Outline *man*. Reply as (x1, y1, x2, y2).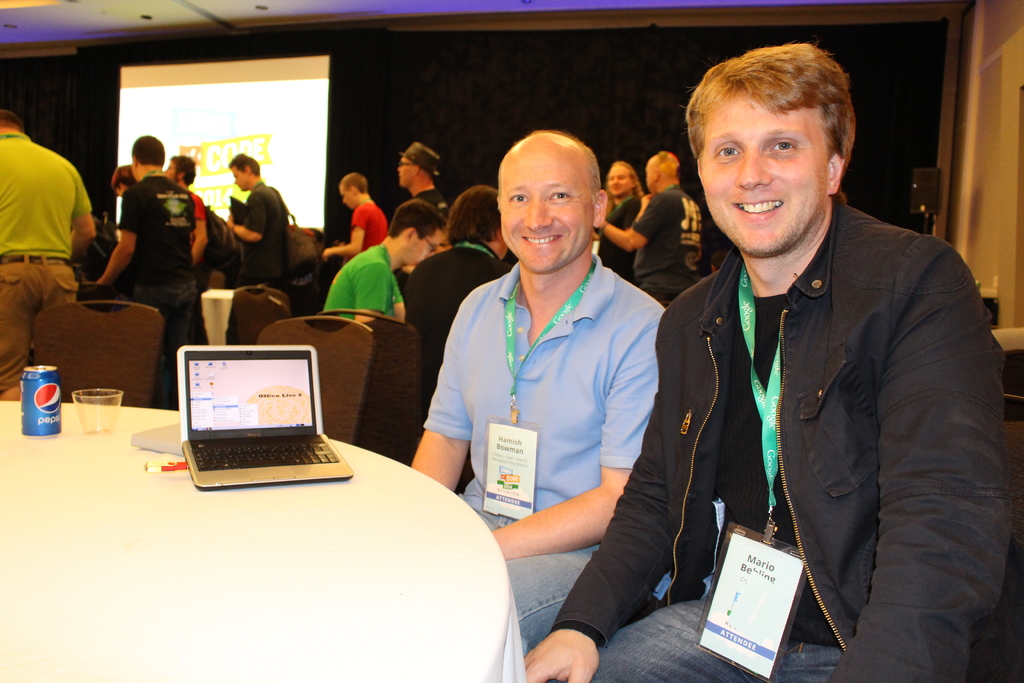
(168, 154, 206, 262).
